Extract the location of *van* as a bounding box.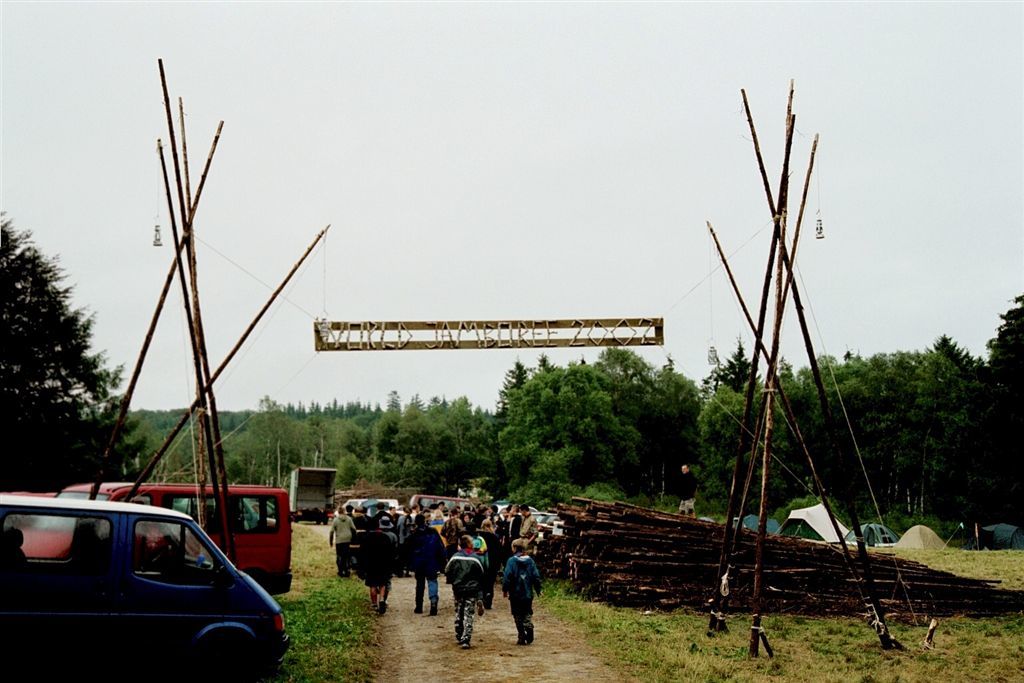
0,496,291,682.
